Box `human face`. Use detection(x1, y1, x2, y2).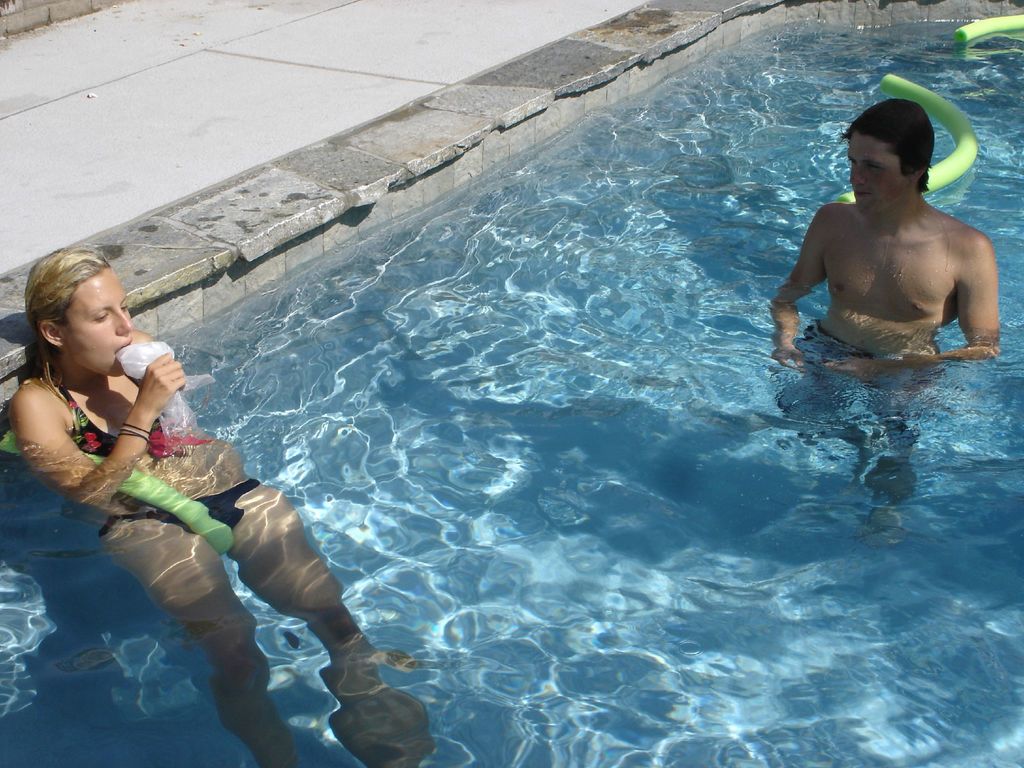
detection(847, 130, 913, 202).
